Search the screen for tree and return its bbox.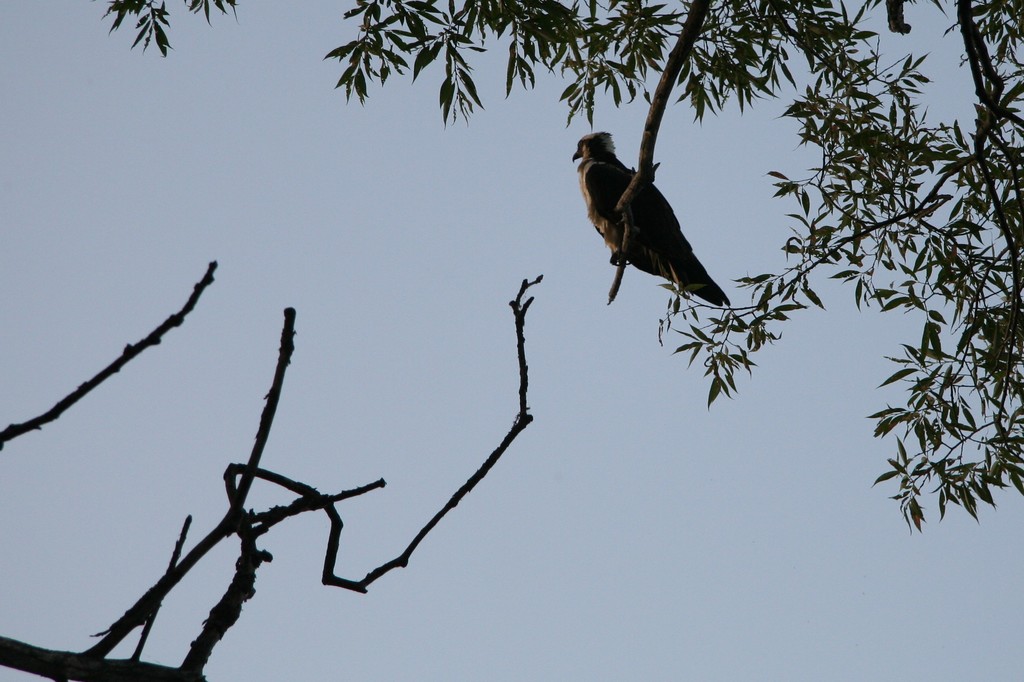
Found: bbox=(0, 272, 541, 681).
